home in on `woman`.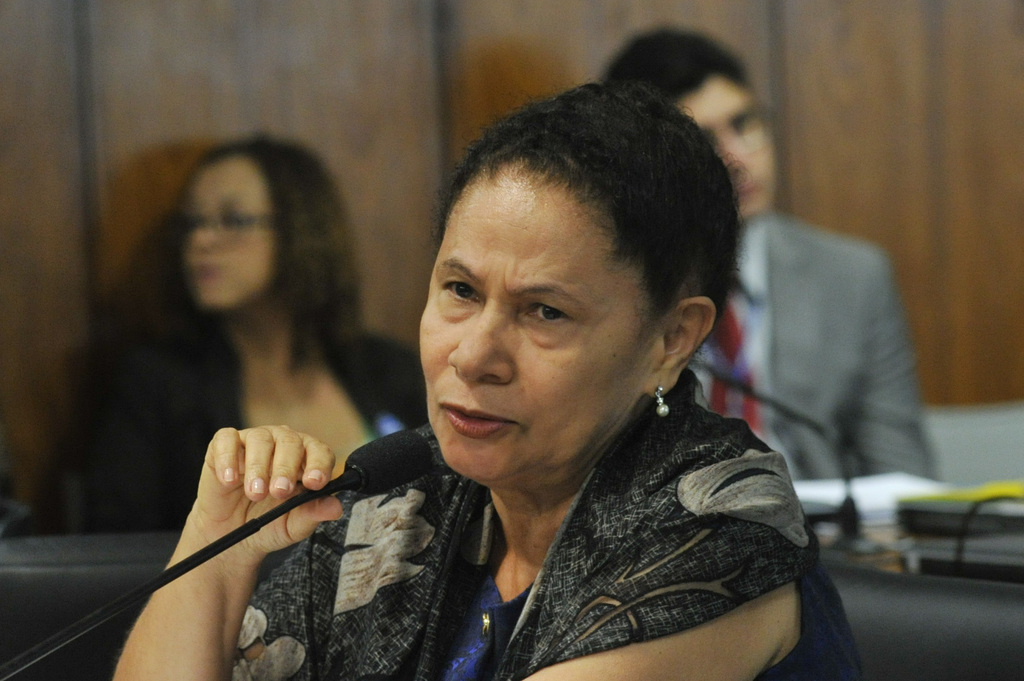
Homed in at [57,136,426,538].
